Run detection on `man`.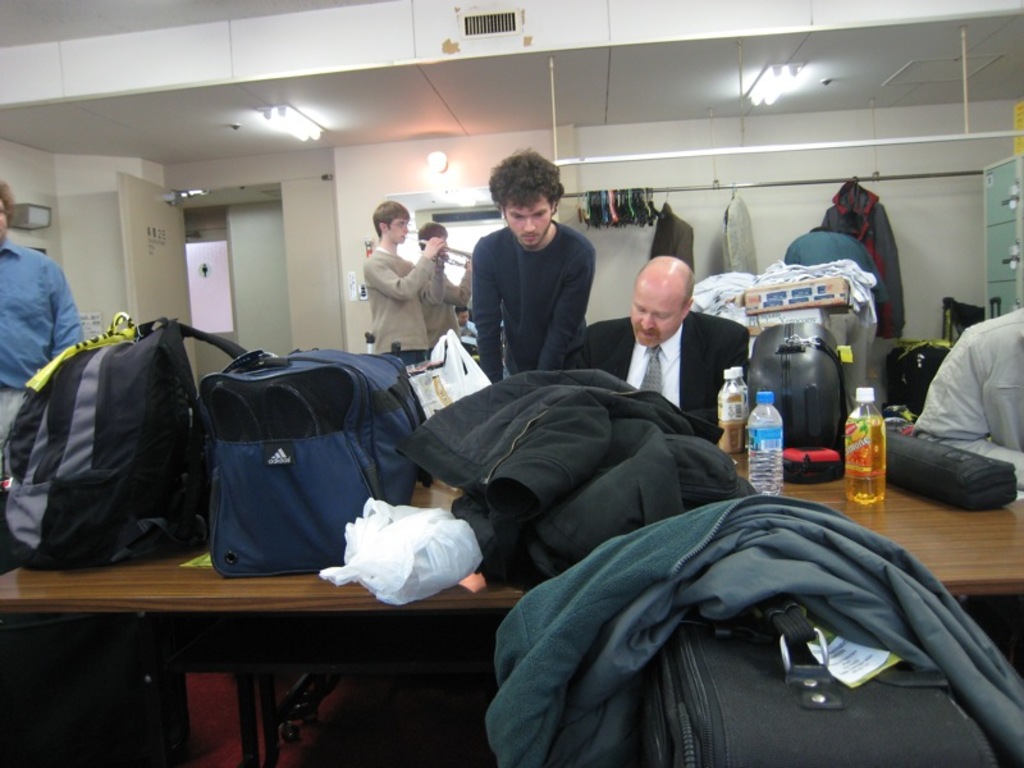
Result: bbox=(916, 301, 1023, 500).
